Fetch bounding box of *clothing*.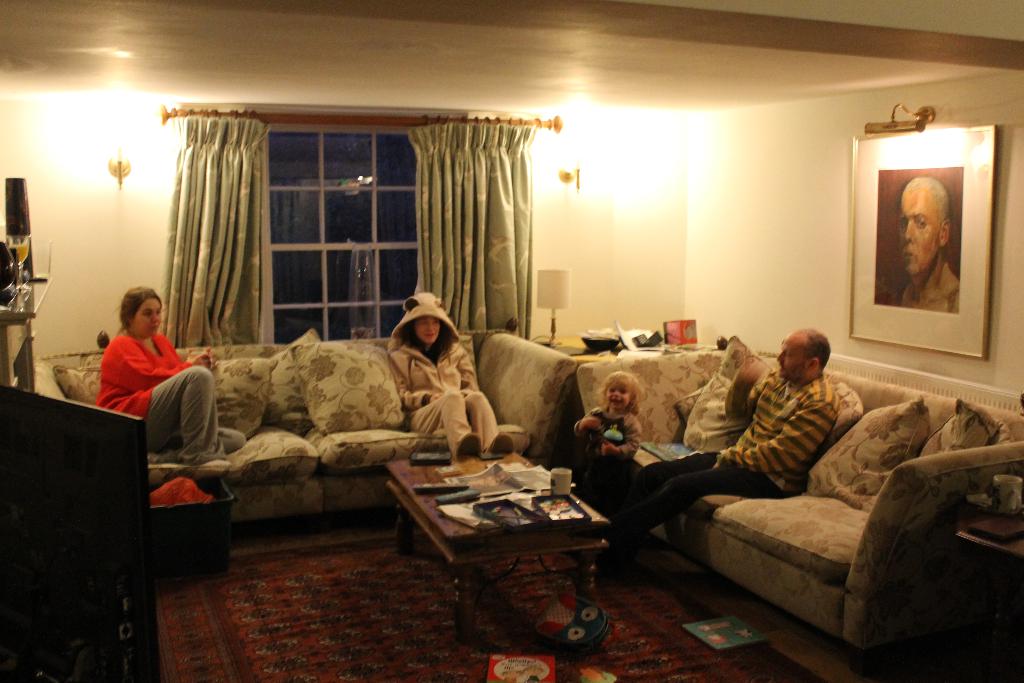
Bbox: box=[586, 370, 852, 555].
